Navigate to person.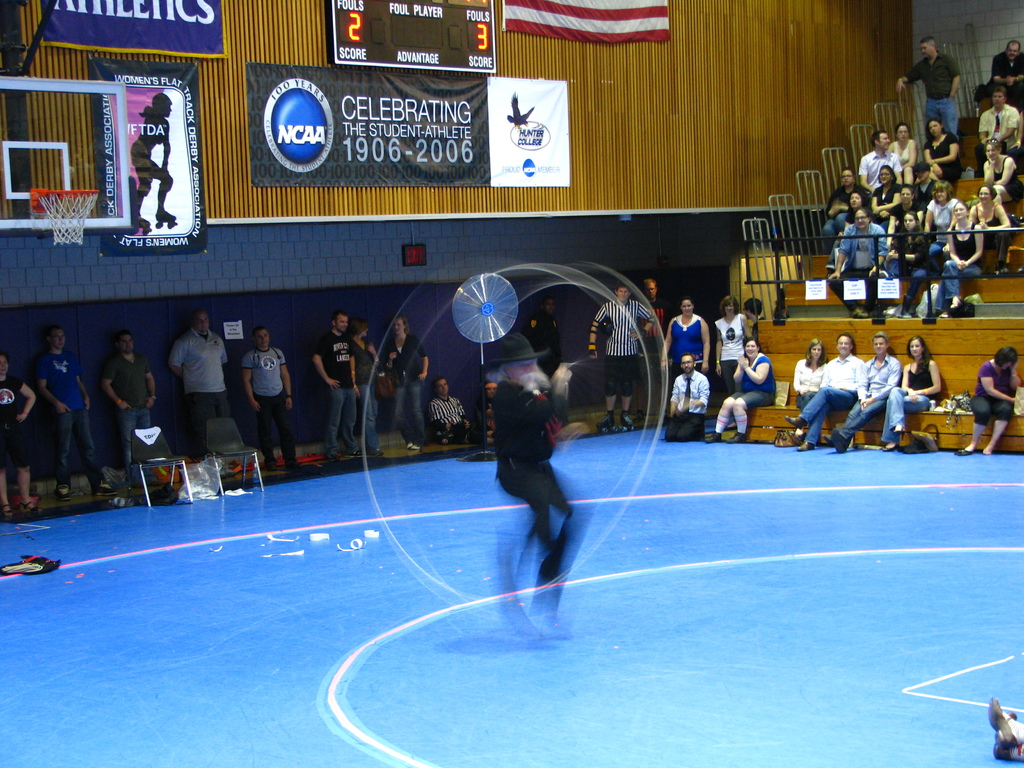
Navigation target: [x1=890, y1=39, x2=960, y2=147].
